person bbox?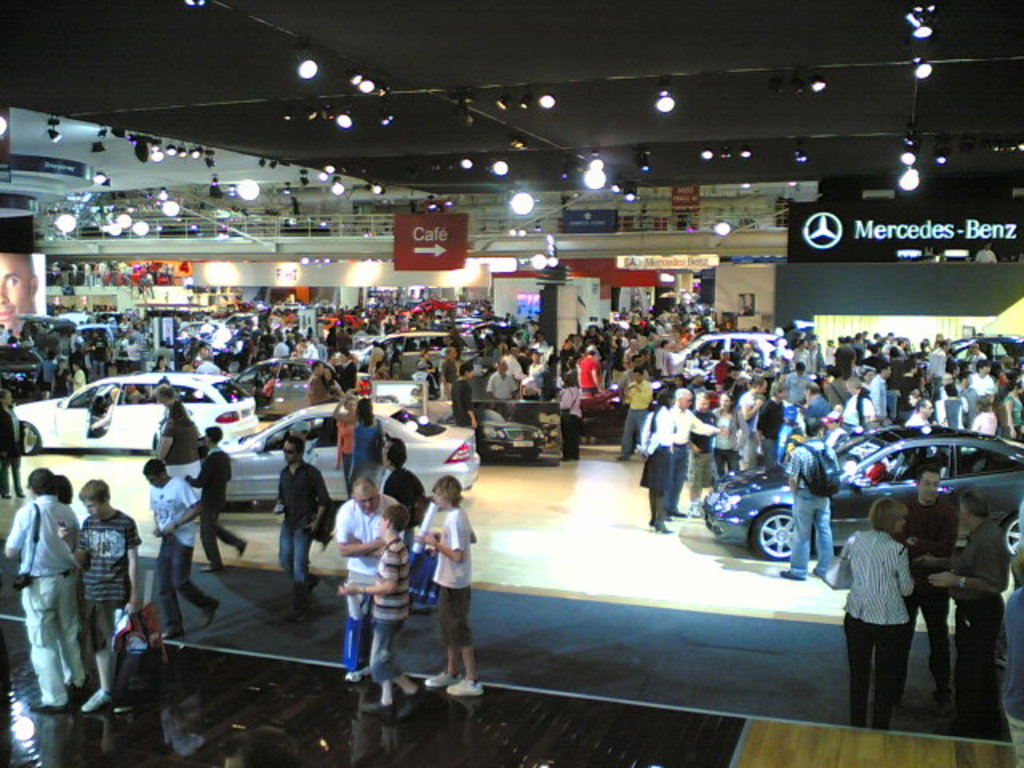
box(731, 358, 795, 464)
